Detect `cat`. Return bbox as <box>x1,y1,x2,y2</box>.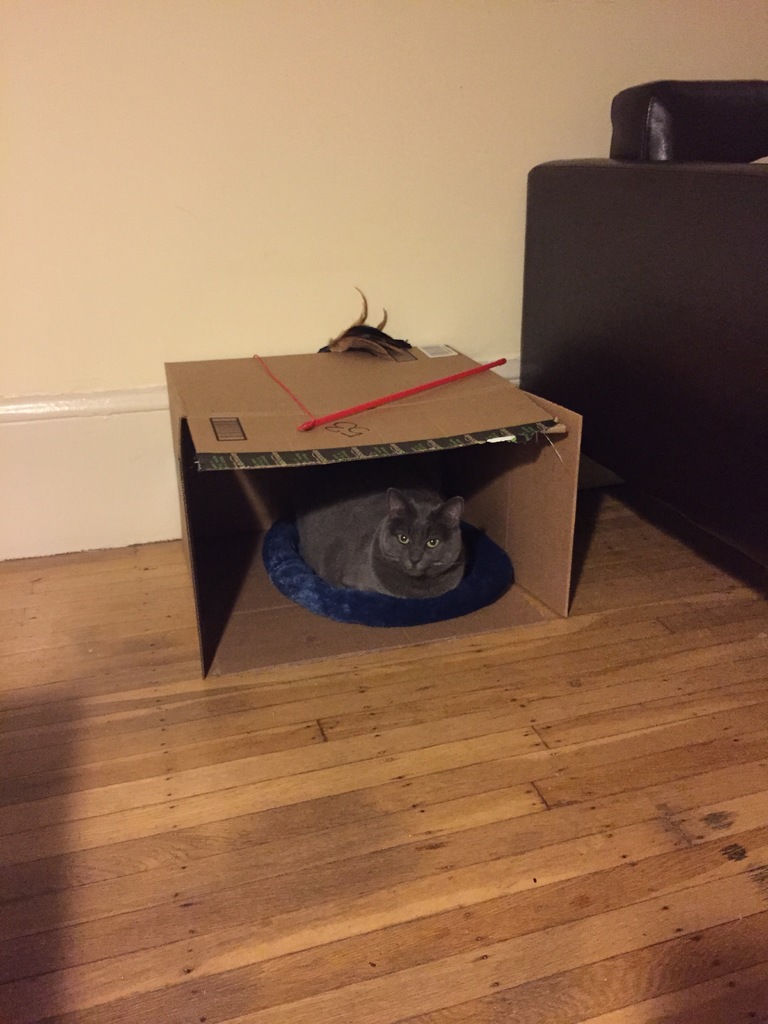
<box>293,481,466,607</box>.
